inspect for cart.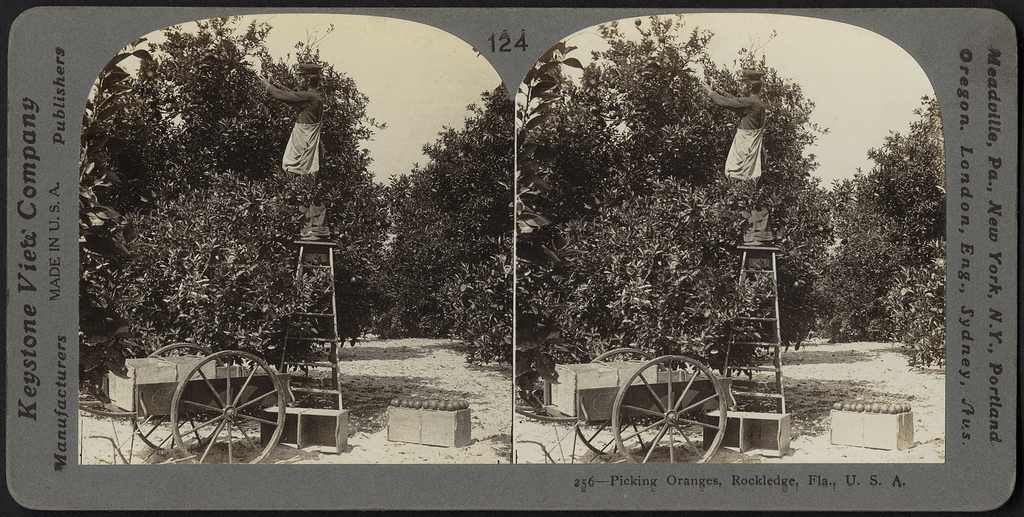
Inspection: (x1=514, y1=350, x2=737, y2=465).
